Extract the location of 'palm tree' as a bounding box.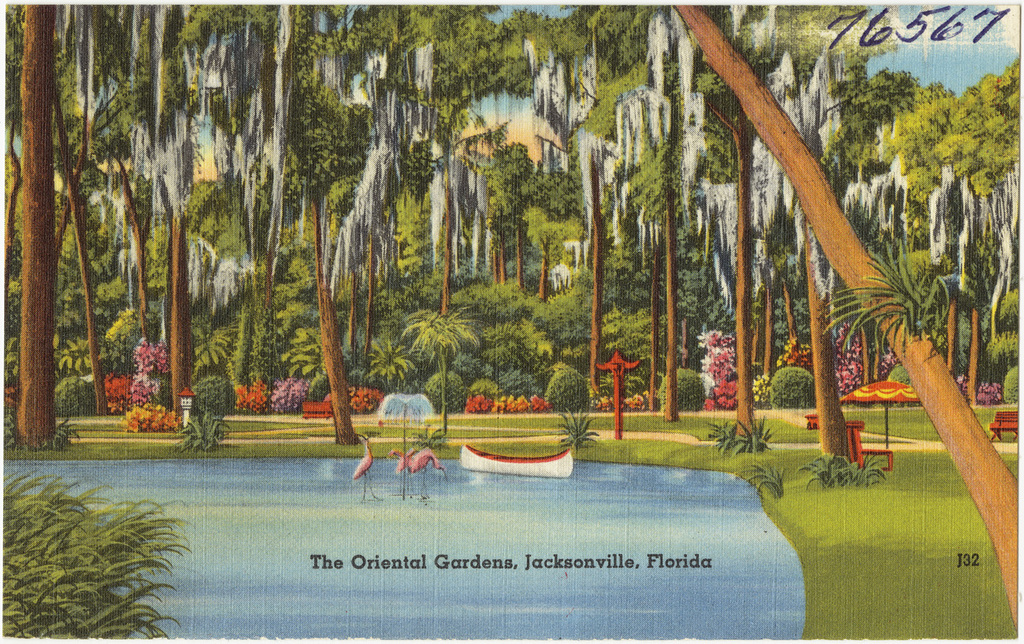
(x1=345, y1=0, x2=461, y2=431).
